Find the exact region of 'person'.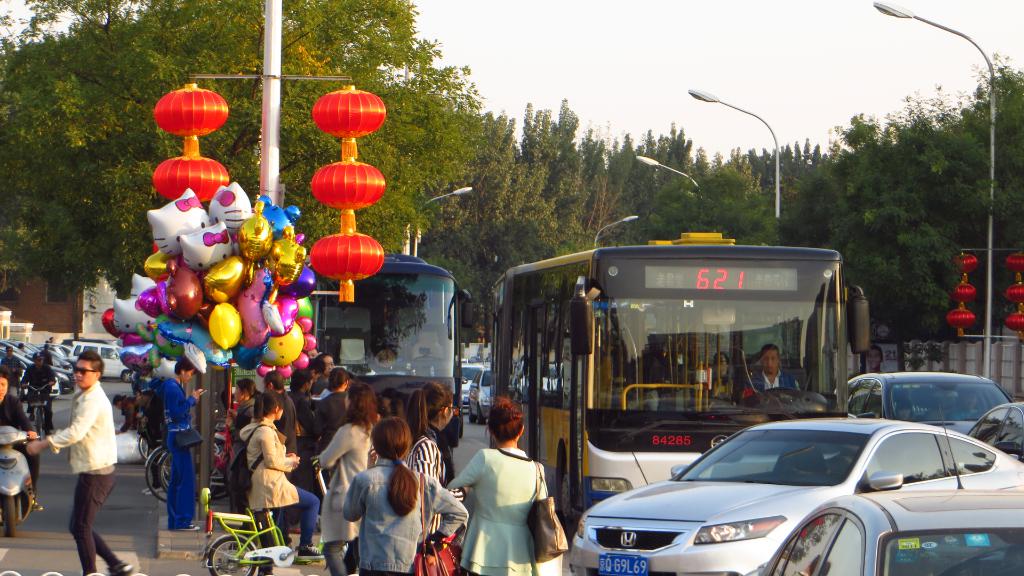
Exact region: bbox=[262, 368, 299, 447].
